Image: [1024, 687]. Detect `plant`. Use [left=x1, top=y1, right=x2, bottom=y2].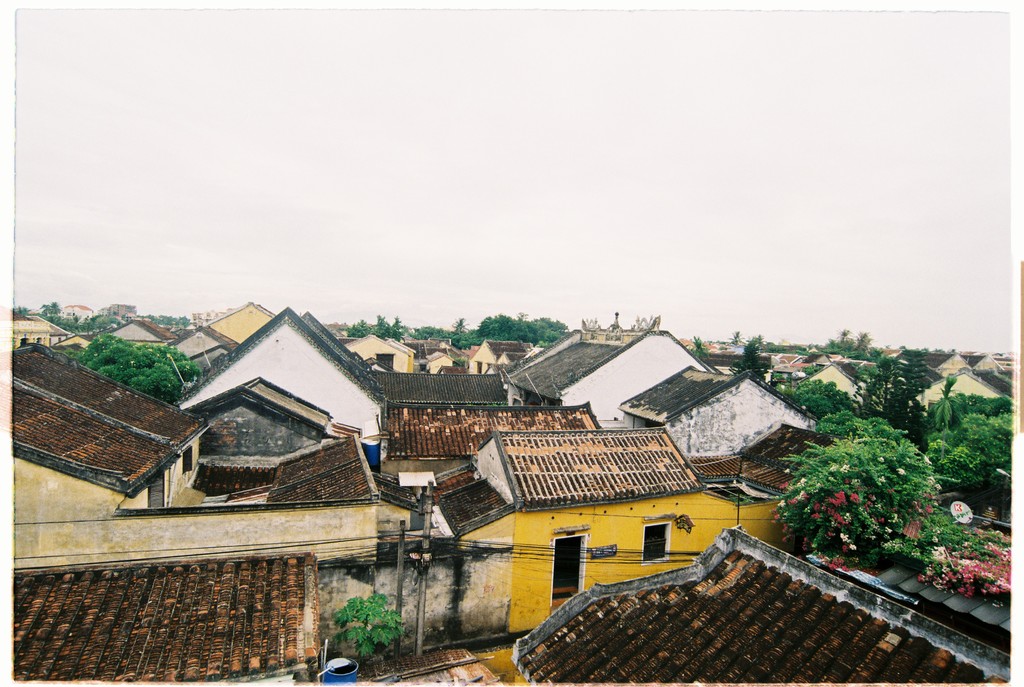
[left=329, top=589, right=408, bottom=661].
